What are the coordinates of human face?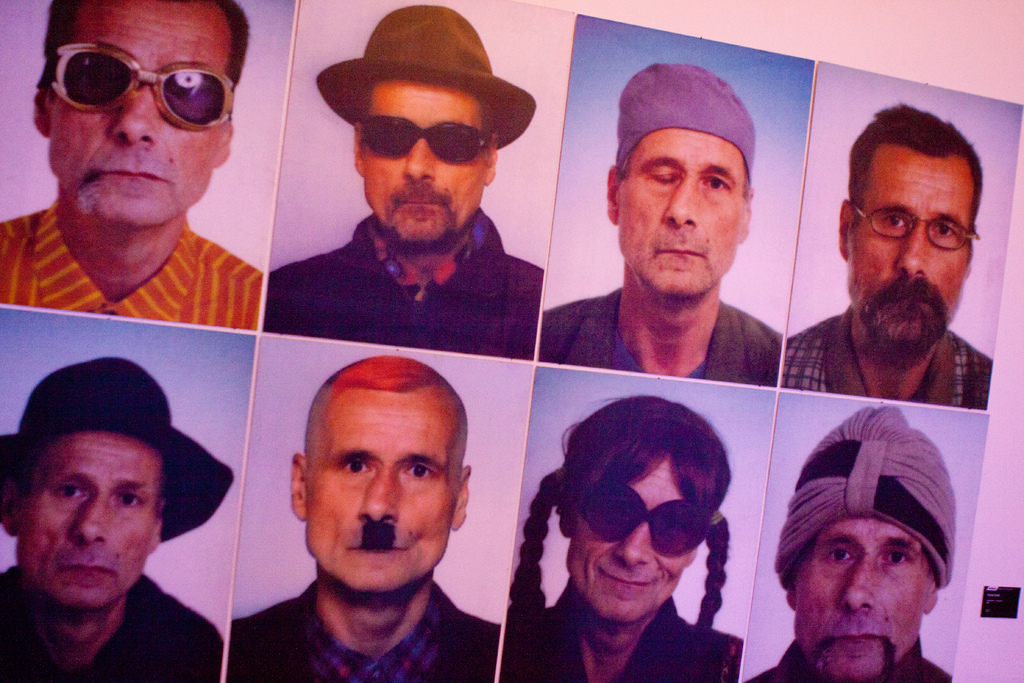
box=[850, 144, 975, 345].
